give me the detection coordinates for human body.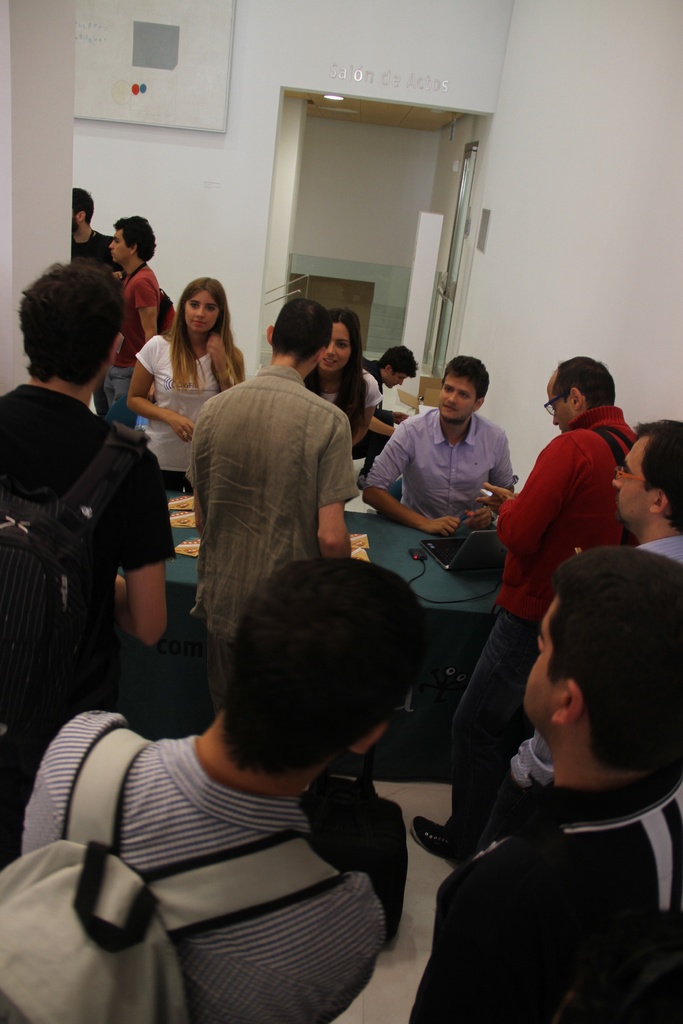
{"left": 62, "top": 187, "right": 117, "bottom": 286}.
